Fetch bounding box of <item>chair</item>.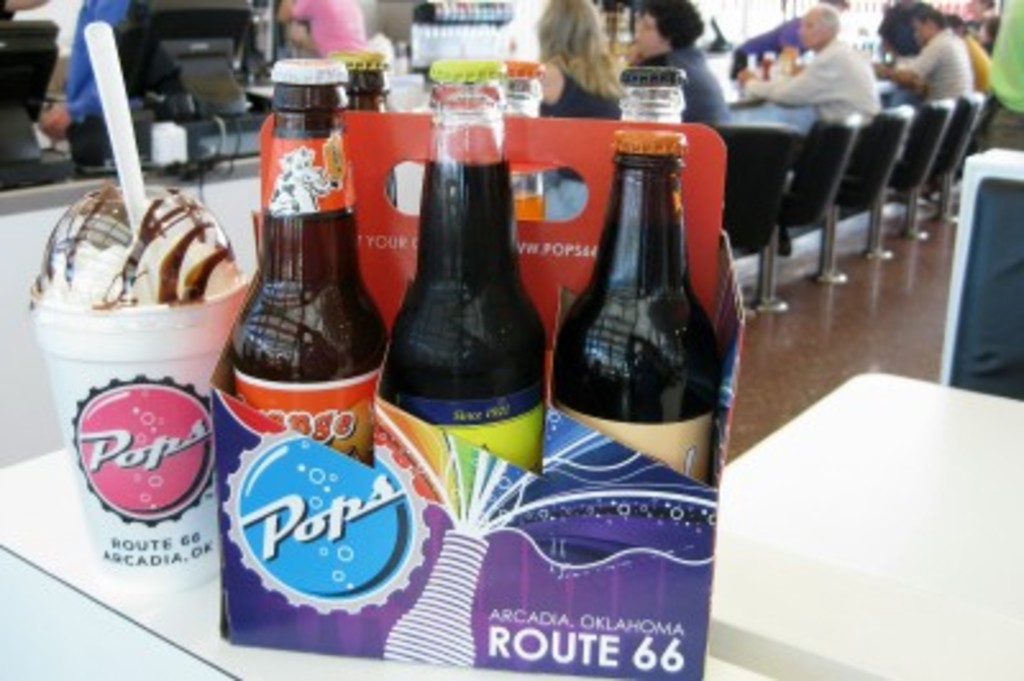
Bbox: l=919, t=87, r=983, b=223.
